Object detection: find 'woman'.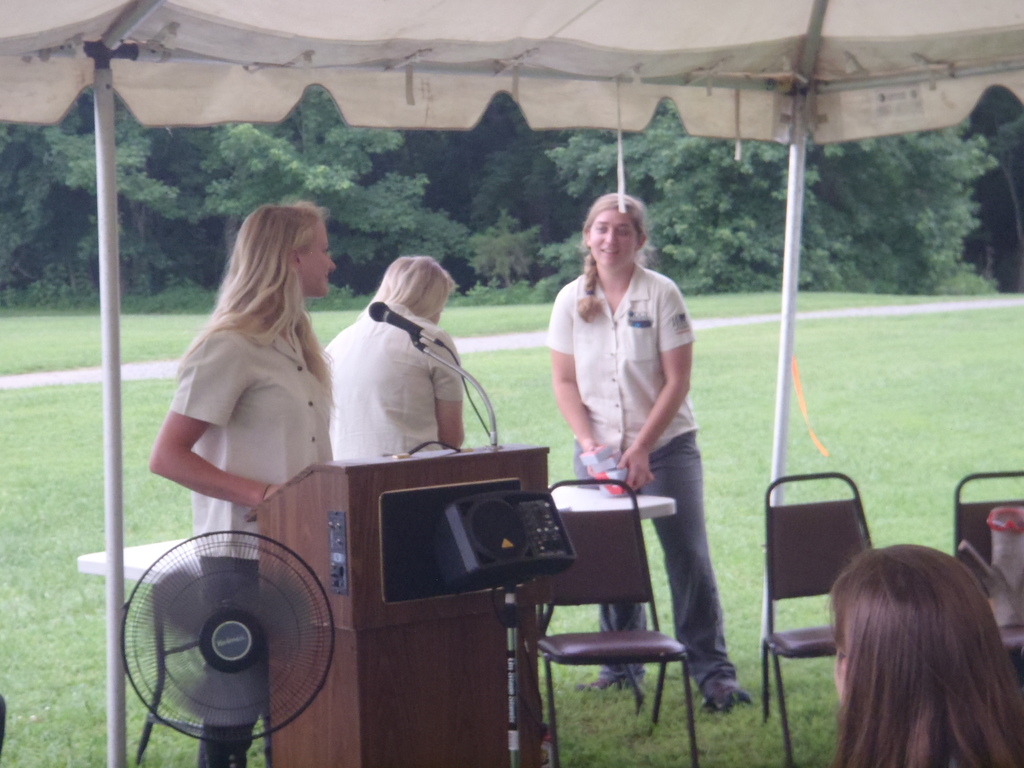
552, 187, 751, 714.
